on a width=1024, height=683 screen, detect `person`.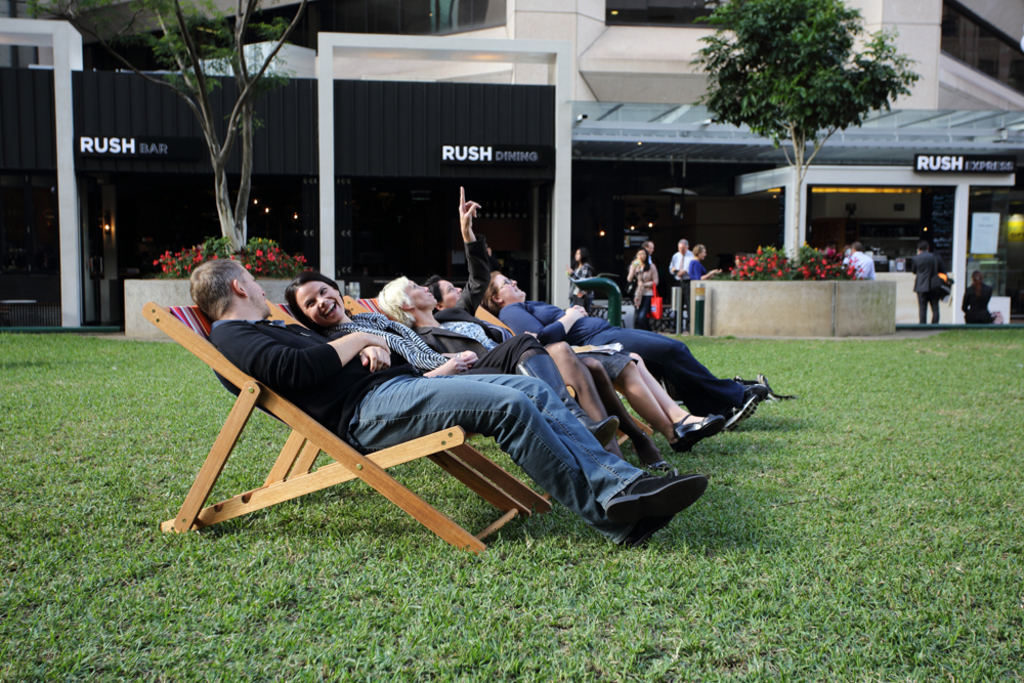
box(961, 267, 994, 322).
